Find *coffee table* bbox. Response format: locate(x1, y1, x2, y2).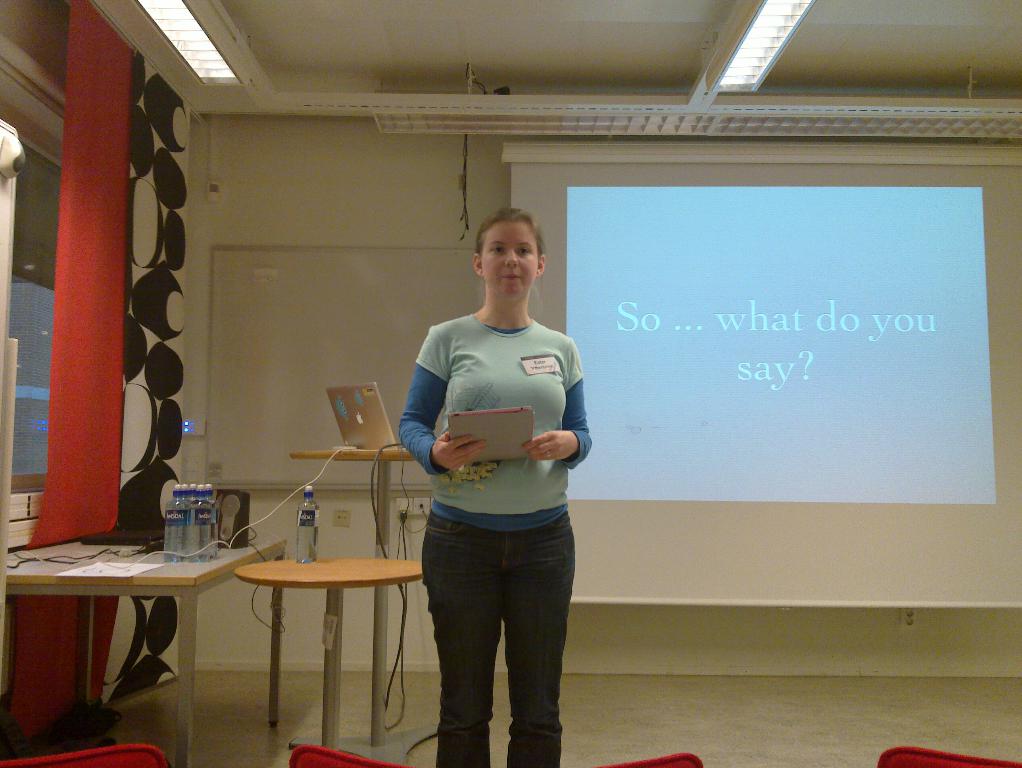
locate(291, 447, 435, 745).
